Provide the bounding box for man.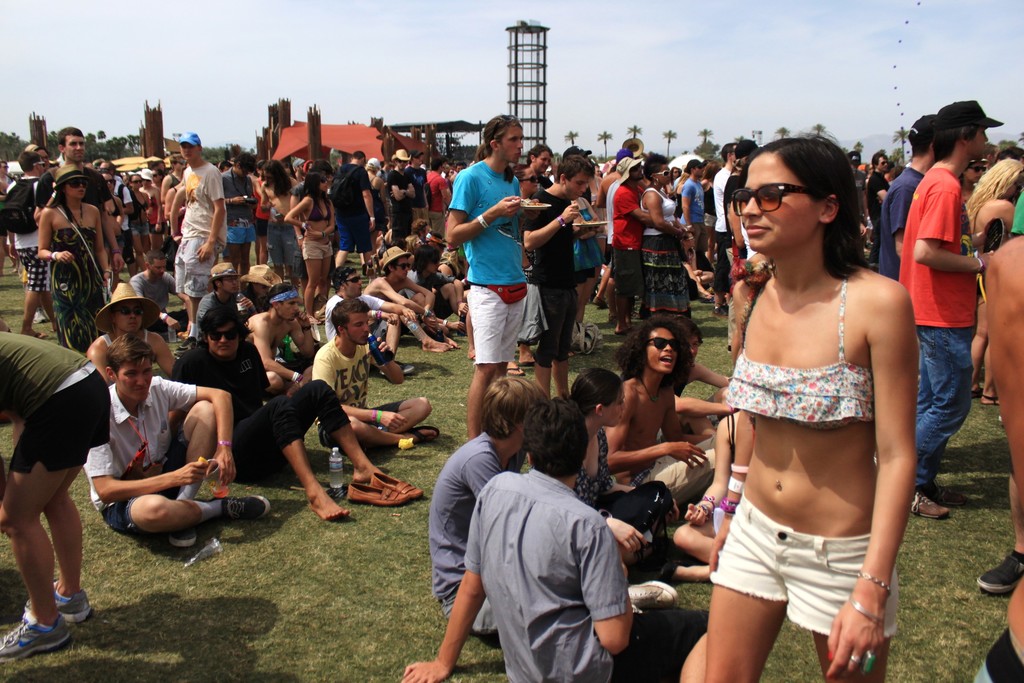
Rect(178, 133, 236, 322).
